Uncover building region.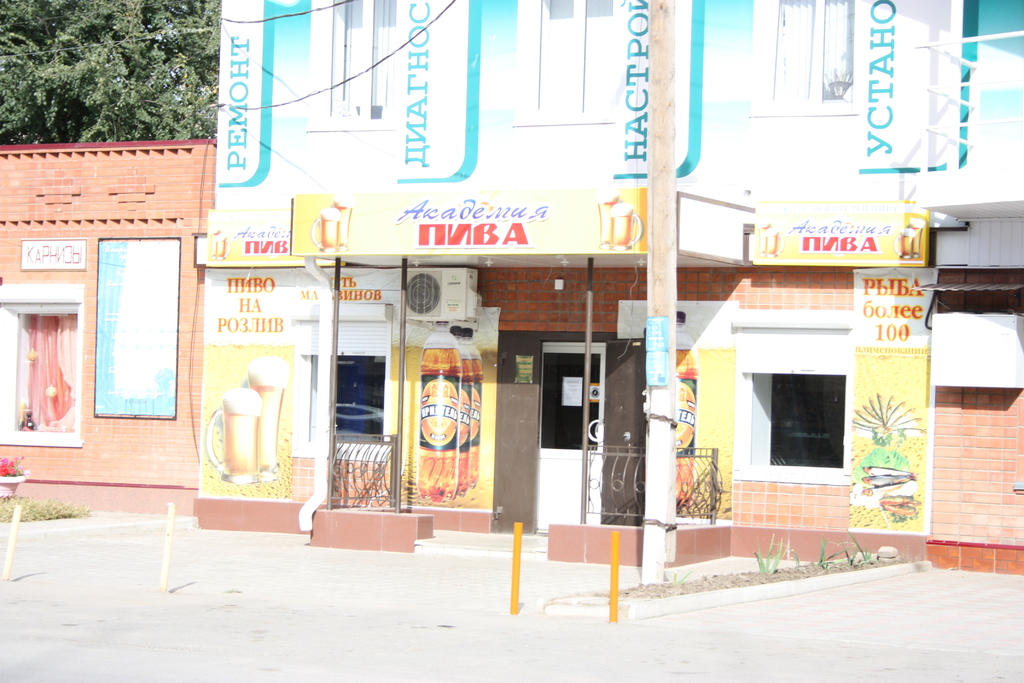
Uncovered: Rect(190, 0, 1023, 575).
